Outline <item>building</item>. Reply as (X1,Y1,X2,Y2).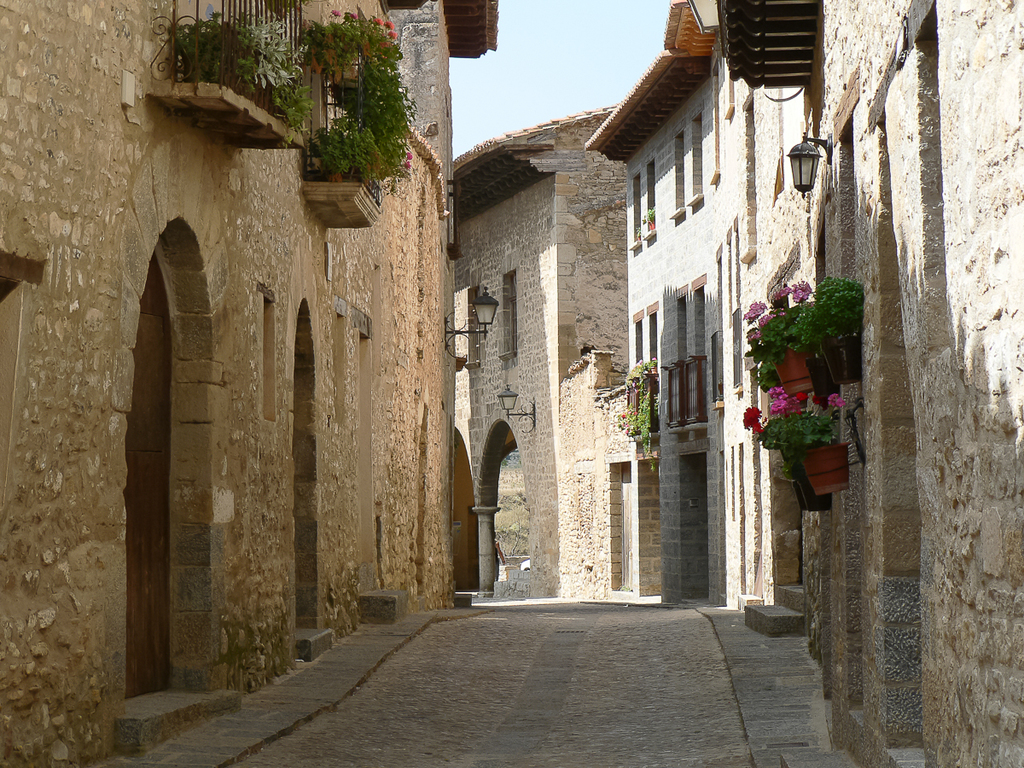
(591,0,742,608).
